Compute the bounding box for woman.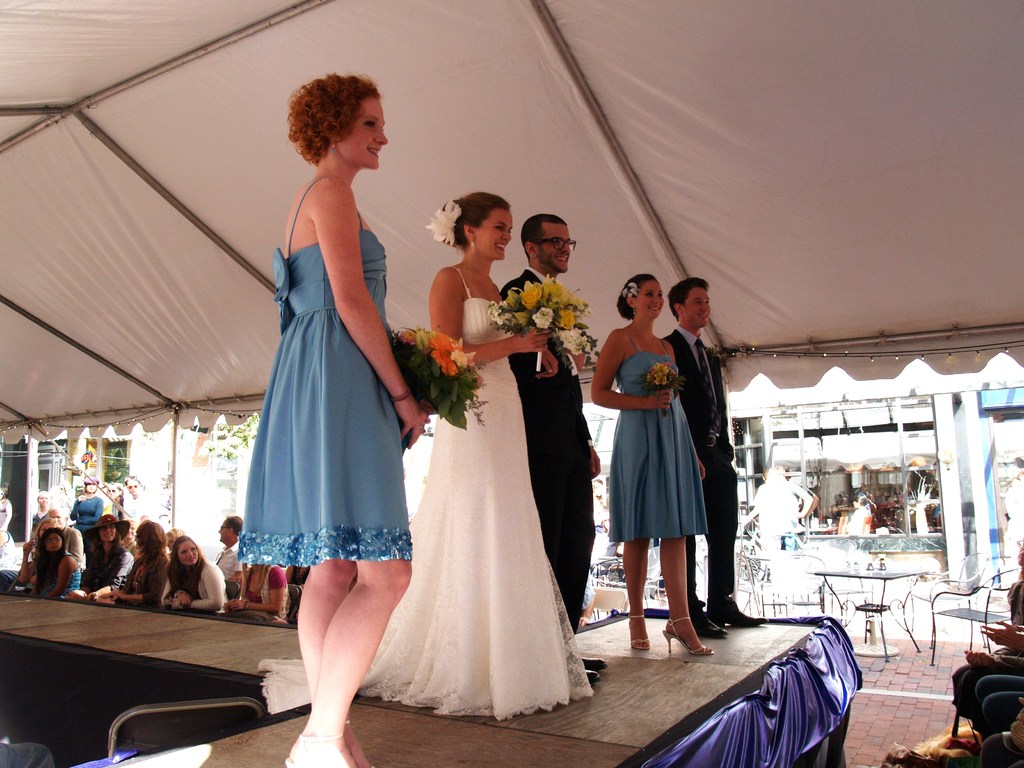
<bbox>33, 525, 82, 602</bbox>.
